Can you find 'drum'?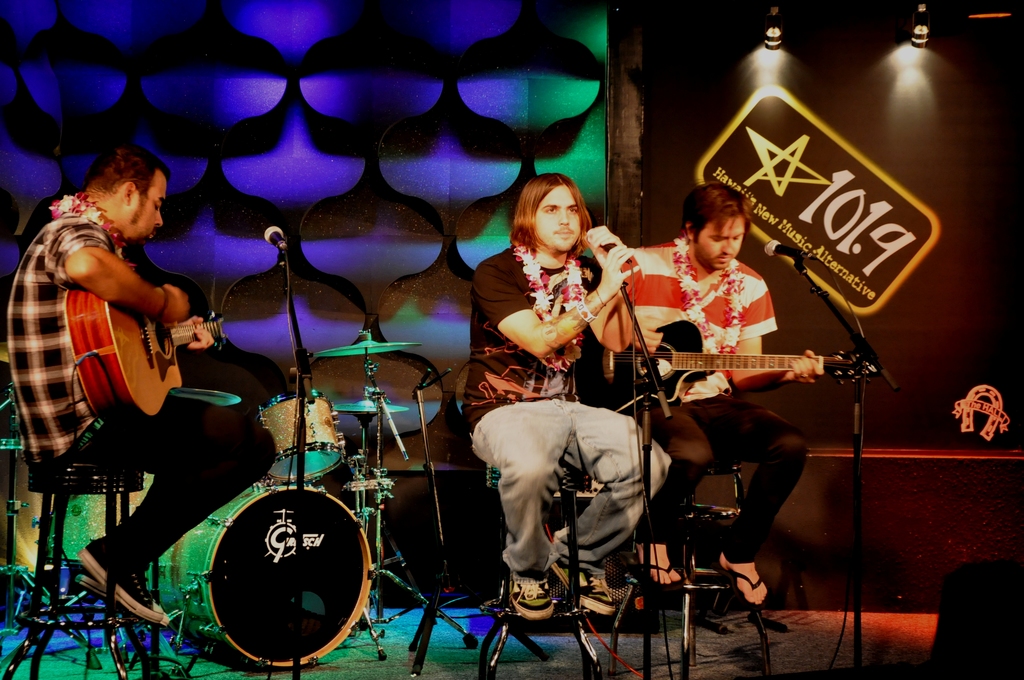
Yes, bounding box: <box>150,482,374,671</box>.
